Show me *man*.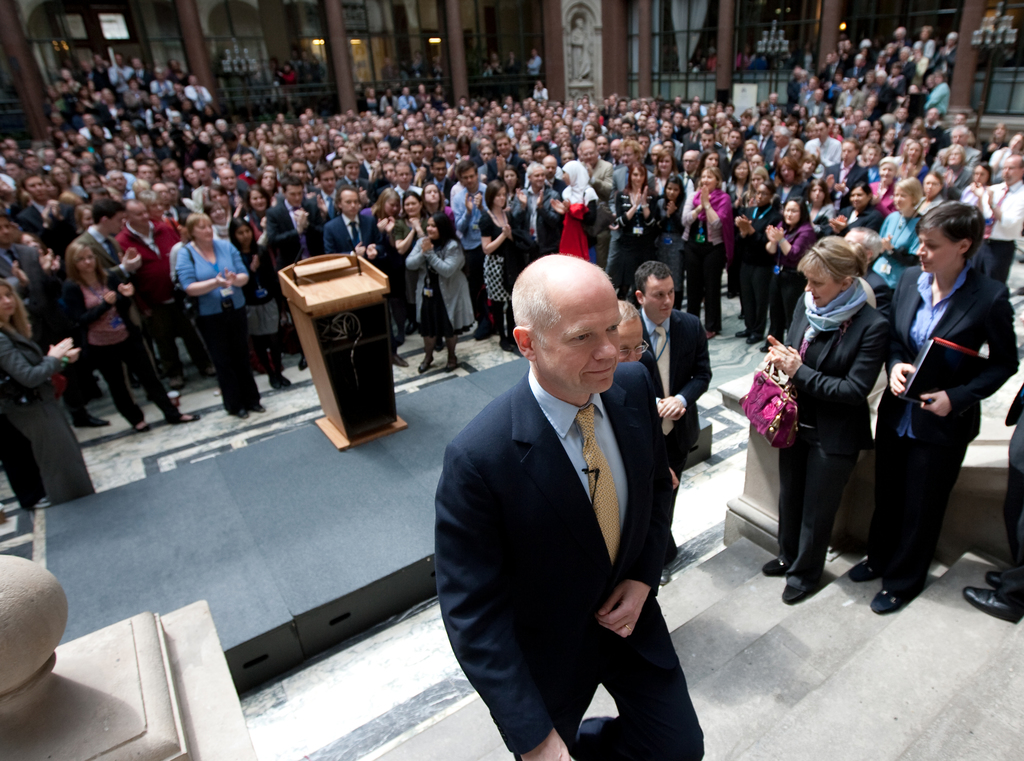
*man* is here: 266:176:326:370.
